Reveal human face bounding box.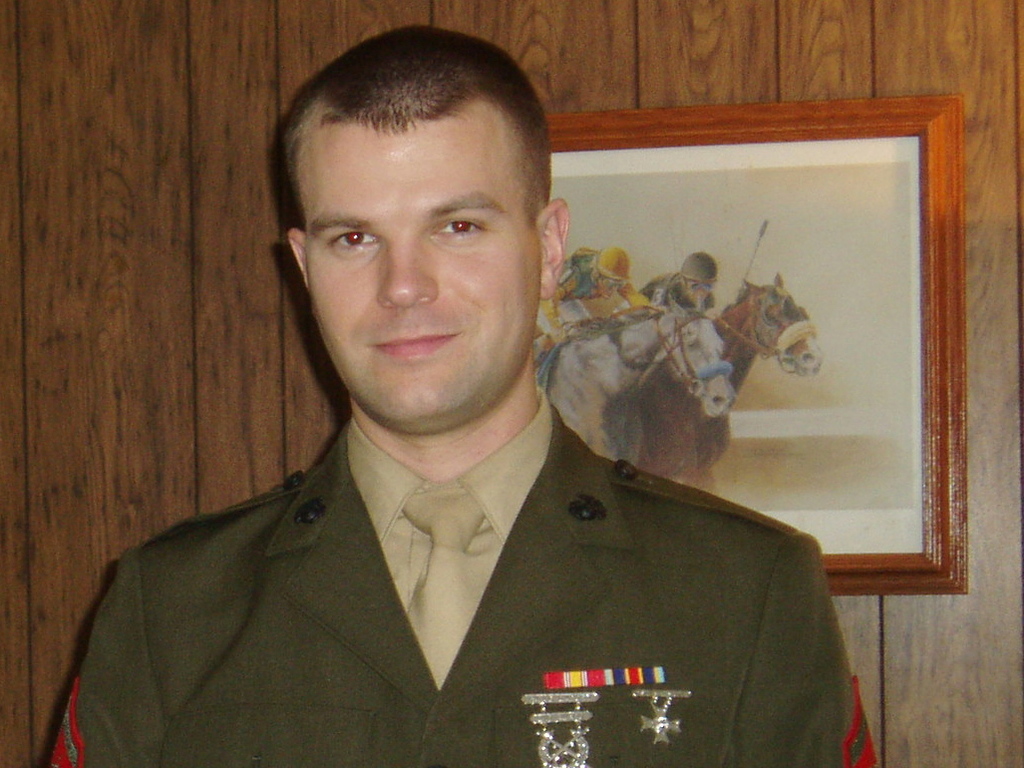
Revealed: [685,284,711,310].
